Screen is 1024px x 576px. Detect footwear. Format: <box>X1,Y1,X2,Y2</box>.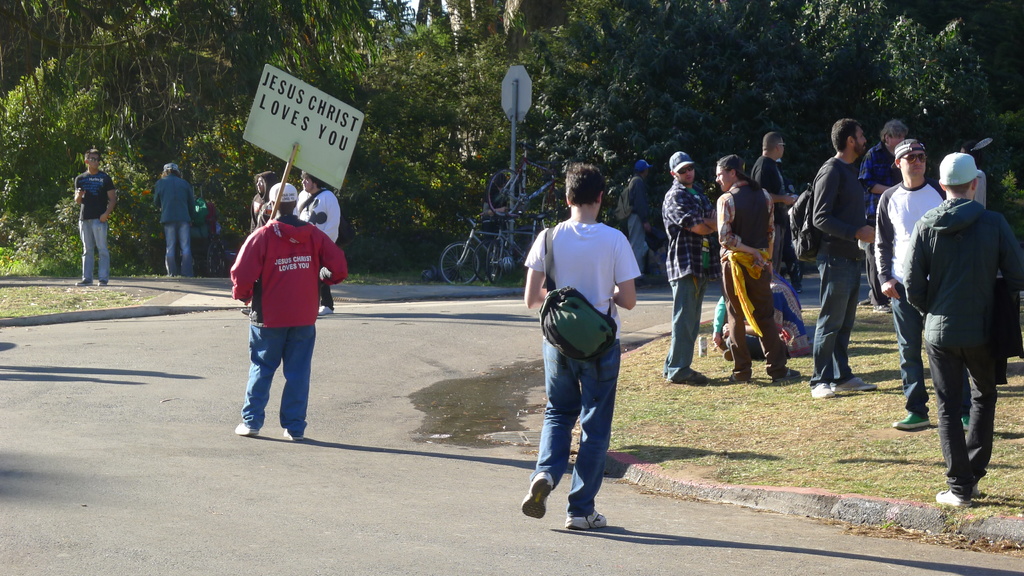
<box>562,513,609,530</box>.
